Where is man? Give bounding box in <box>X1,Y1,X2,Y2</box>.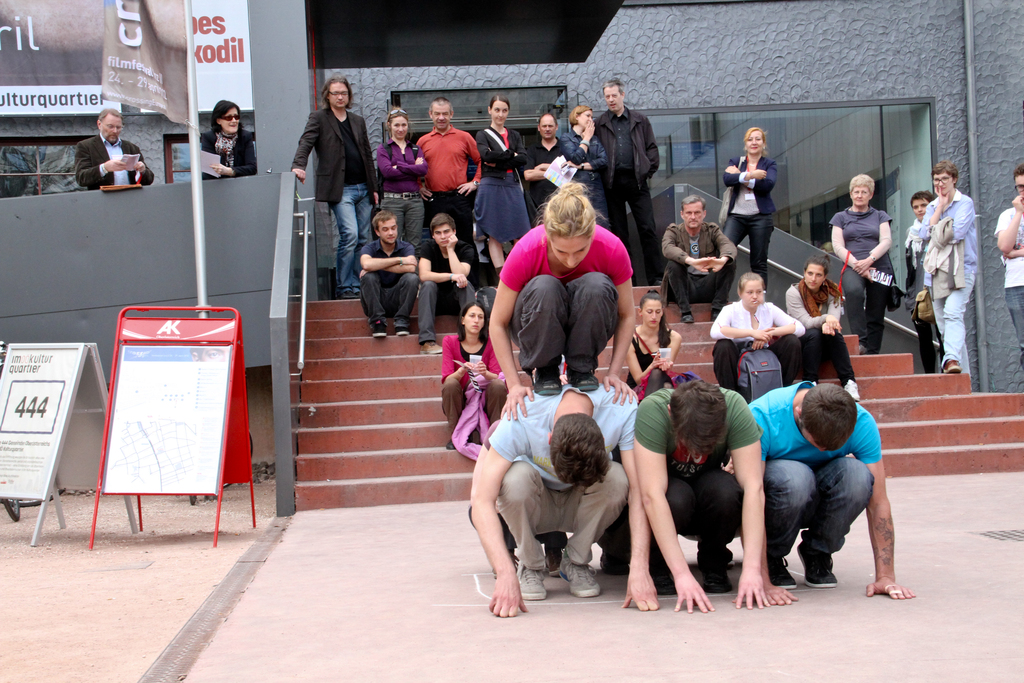
<box>749,378,913,621</box>.
